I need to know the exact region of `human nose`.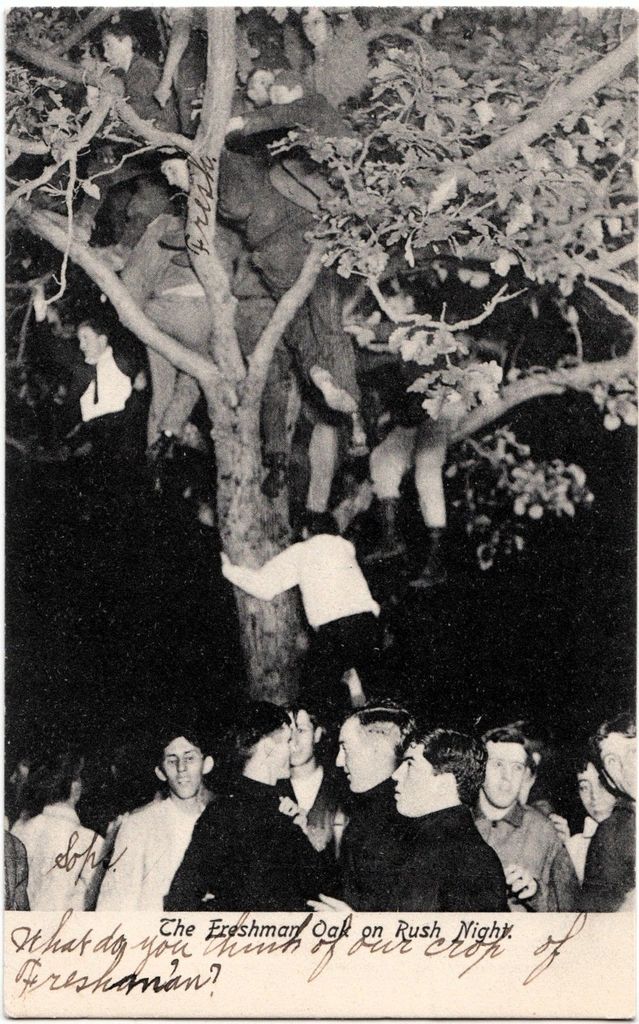
Region: BBox(288, 736, 299, 745).
